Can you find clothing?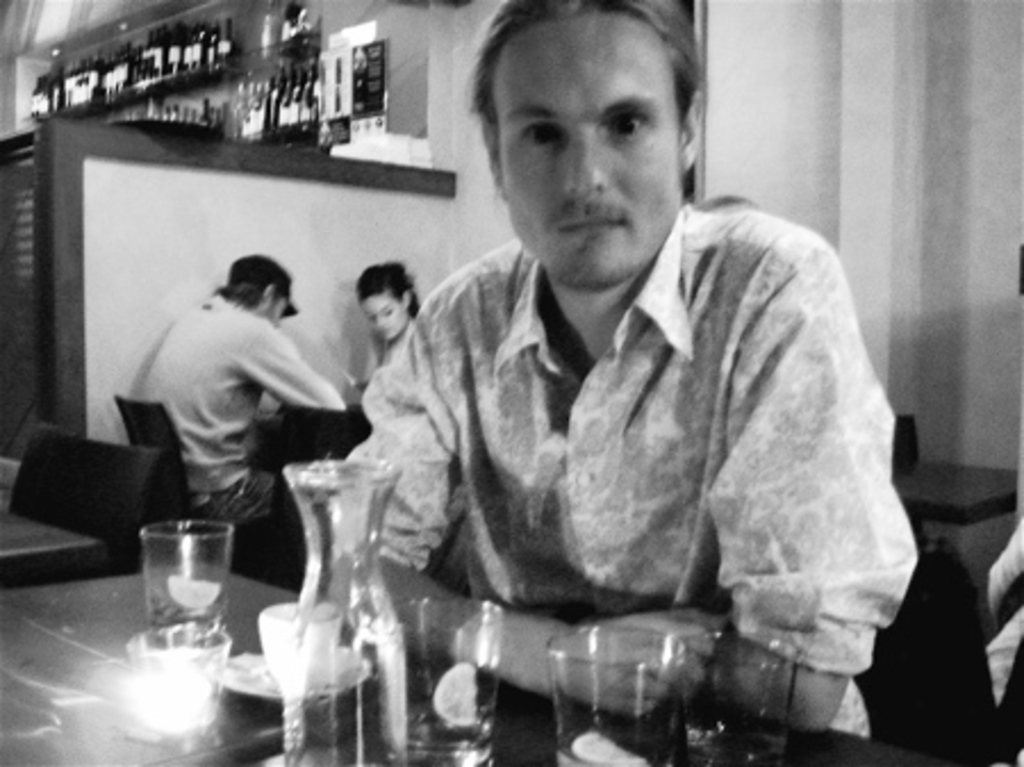
Yes, bounding box: locate(314, 105, 903, 766).
